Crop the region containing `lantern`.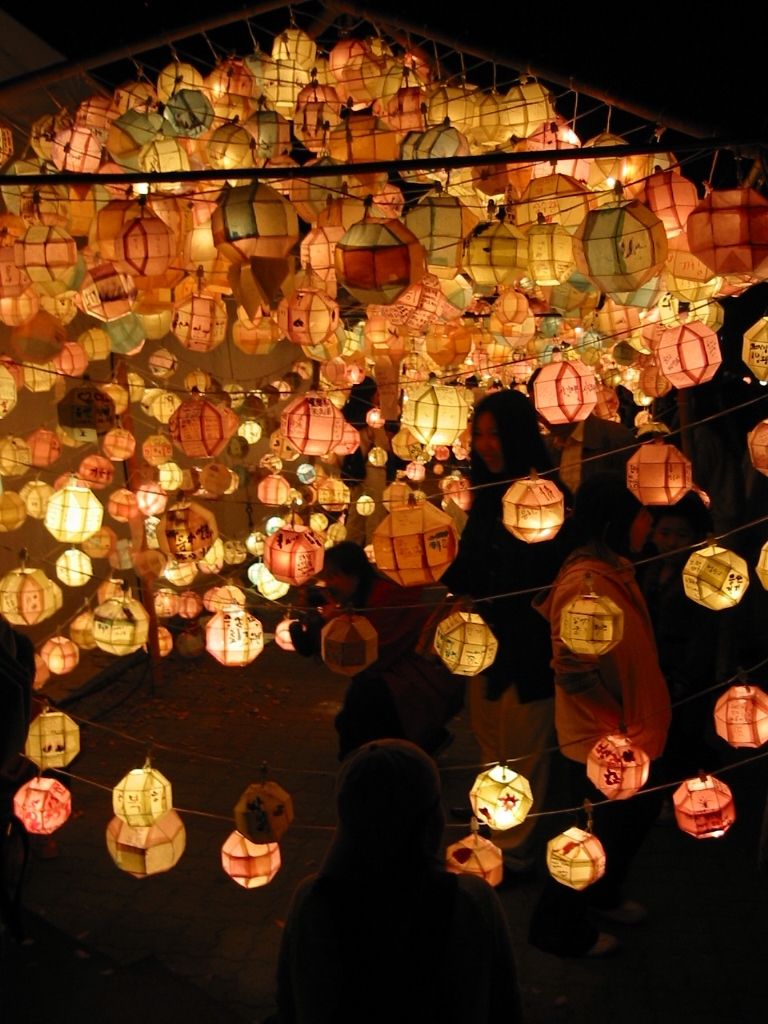
Crop region: 46, 472, 89, 490.
